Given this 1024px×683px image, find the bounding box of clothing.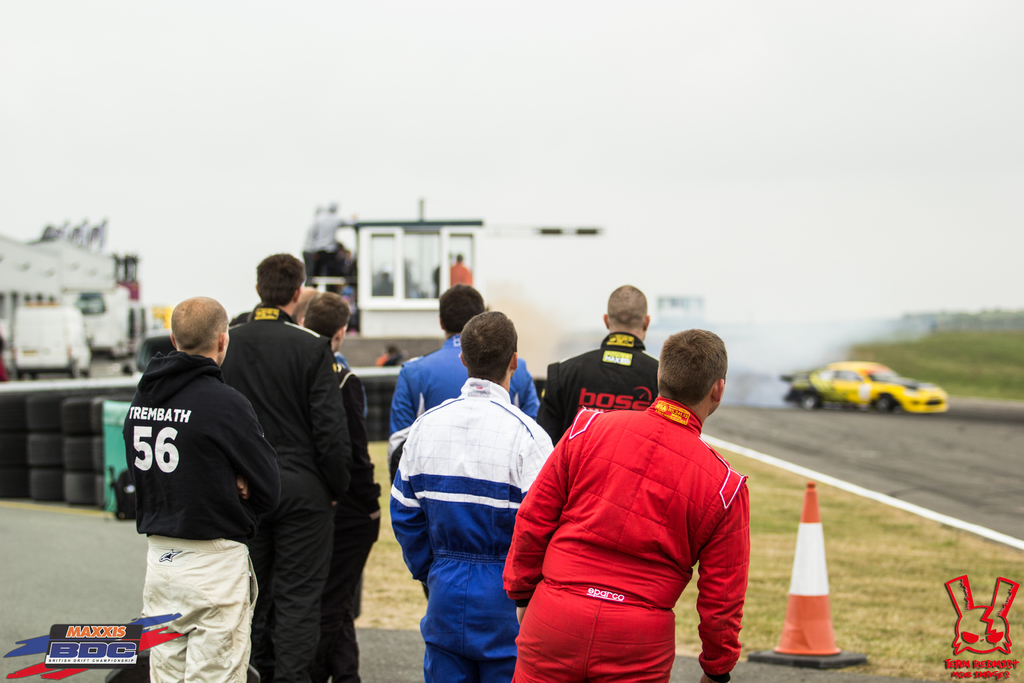
x1=387, y1=375, x2=556, y2=682.
